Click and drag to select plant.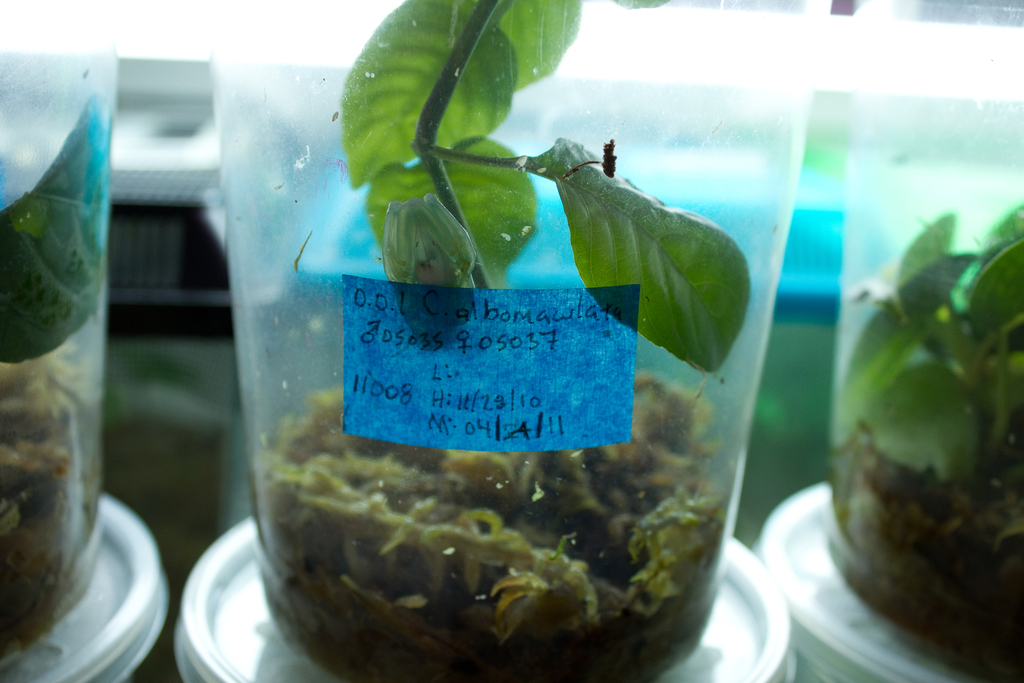
Selection: crop(821, 158, 1021, 662).
